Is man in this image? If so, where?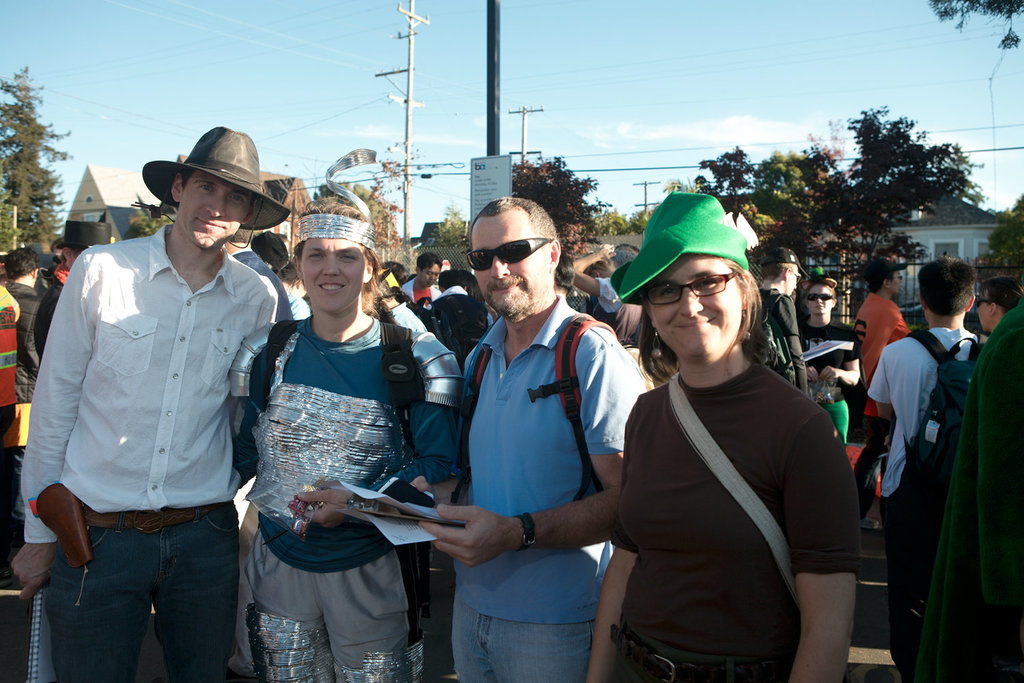
Yes, at left=401, top=248, right=443, bottom=307.
